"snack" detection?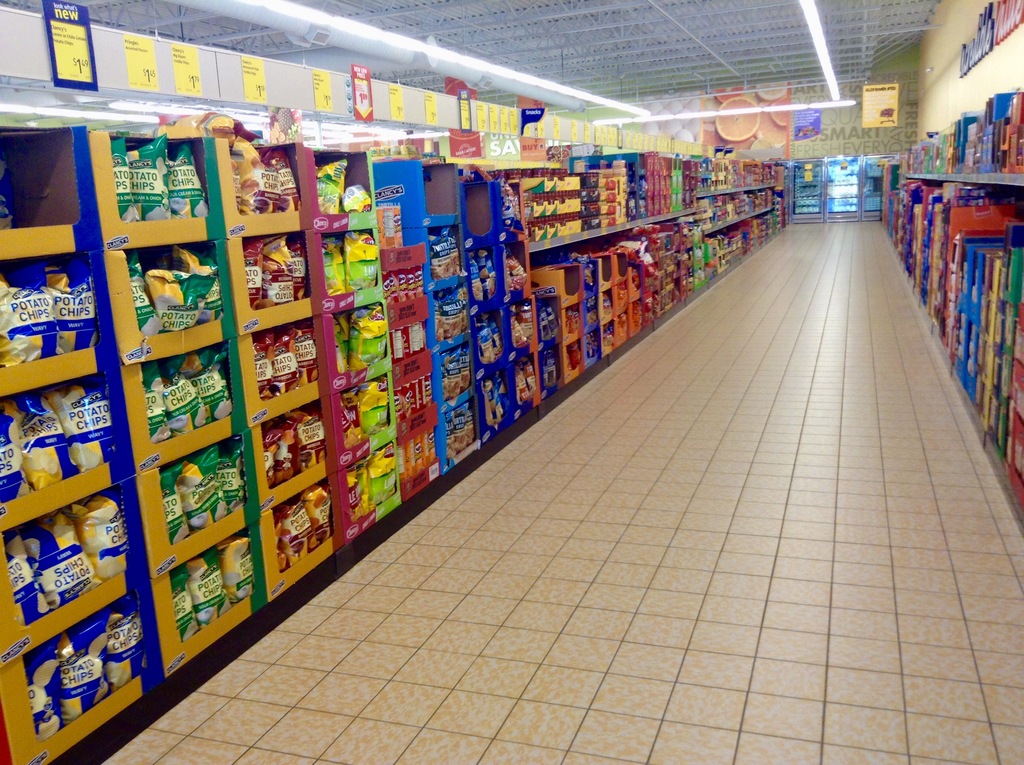
pyautogui.locateOnScreen(21, 446, 52, 472)
